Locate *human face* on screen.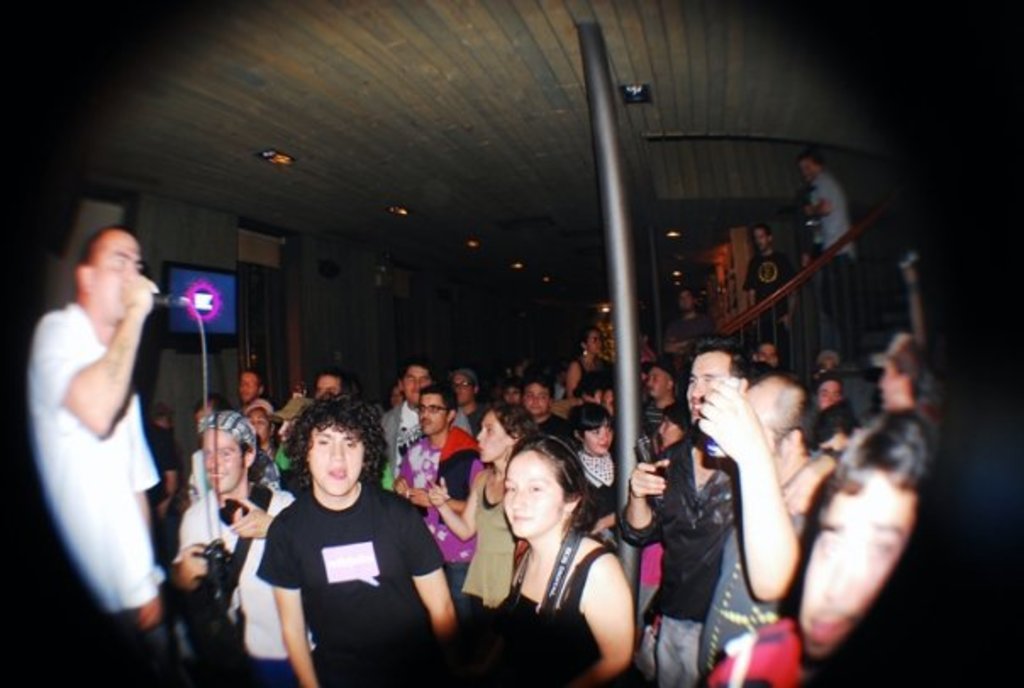
On screen at [x1=419, y1=393, x2=446, y2=436].
